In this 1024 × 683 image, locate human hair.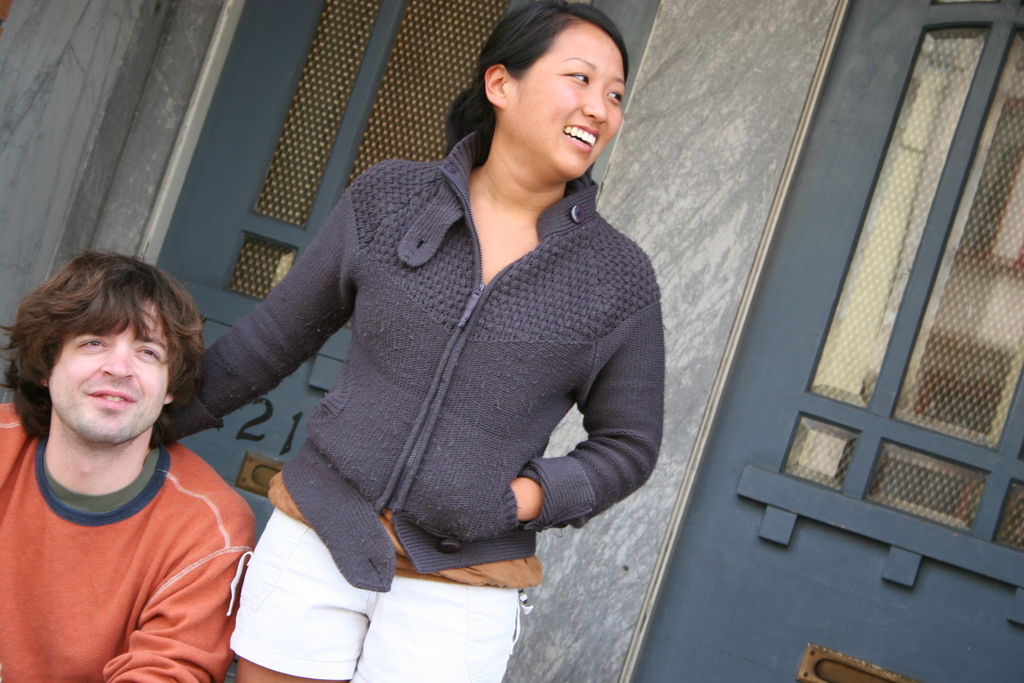
Bounding box: (434,0,629,159).
